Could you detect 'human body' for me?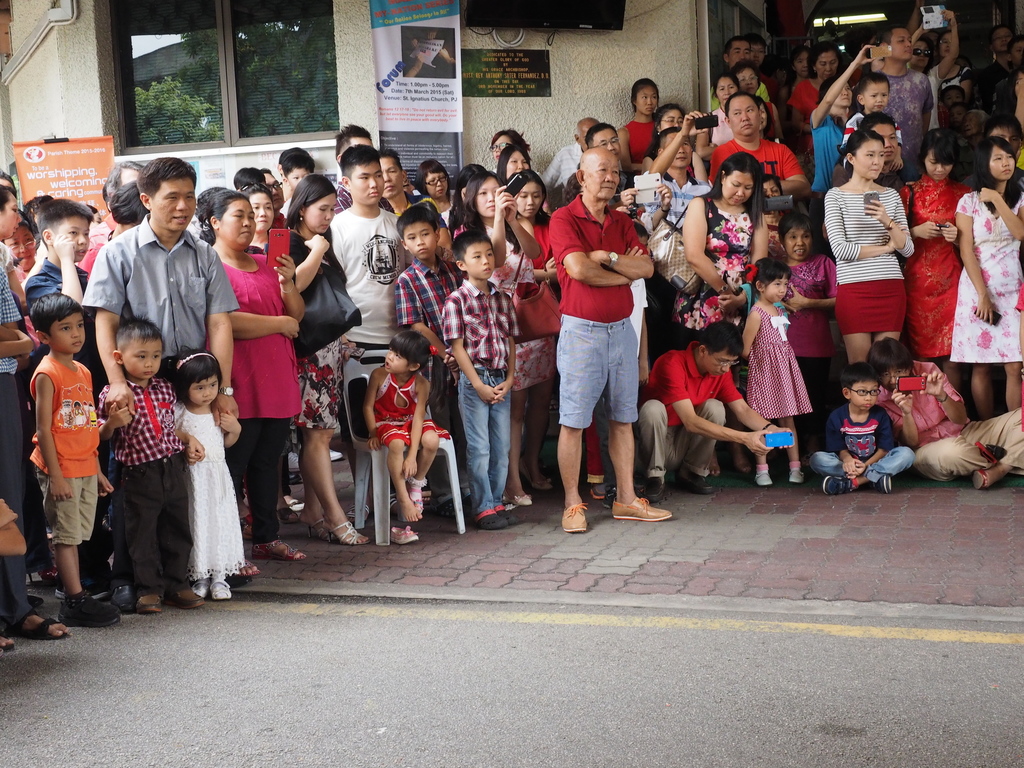
Detection result: <region>740, 248, 810, 481</region>.
